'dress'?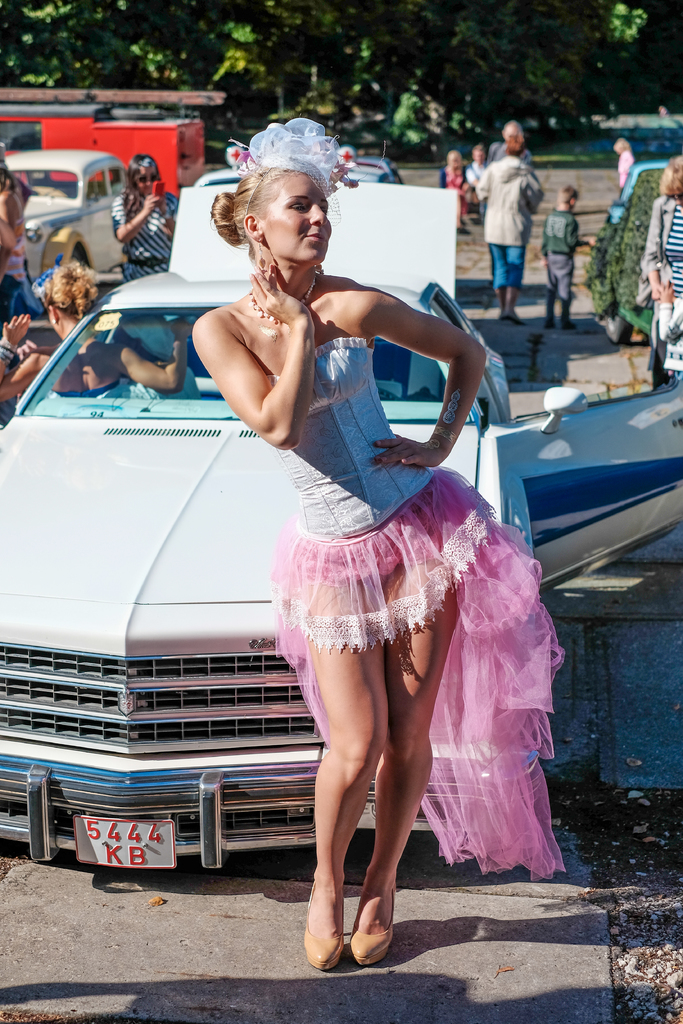
select_region(28, 363, 200, 401)
